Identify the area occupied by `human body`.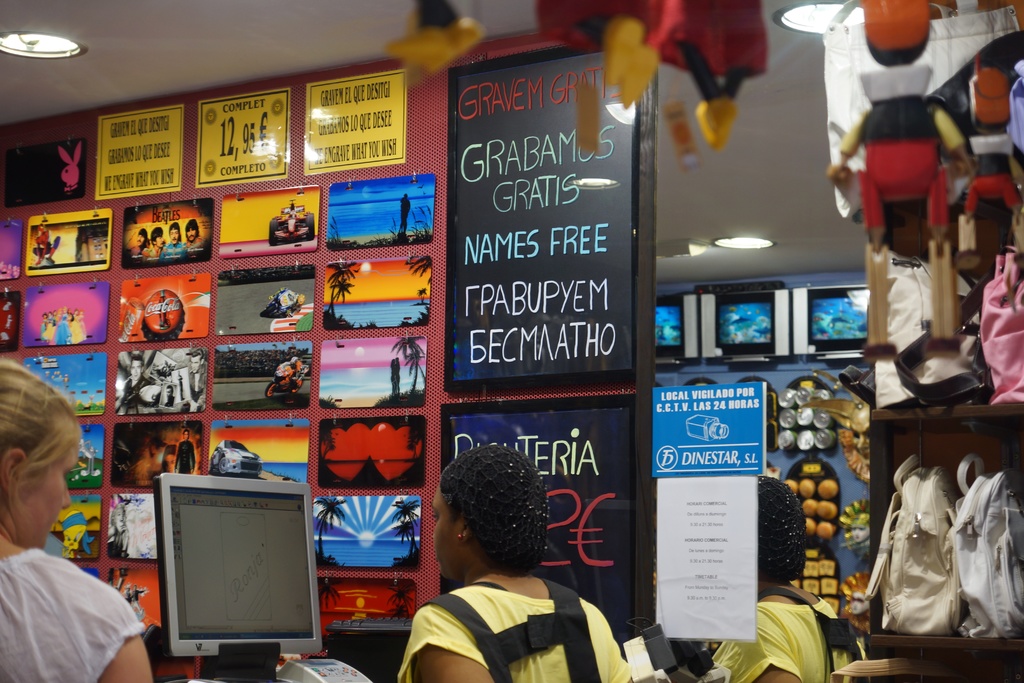
Area: Rect(112, 365, 140, 407).
